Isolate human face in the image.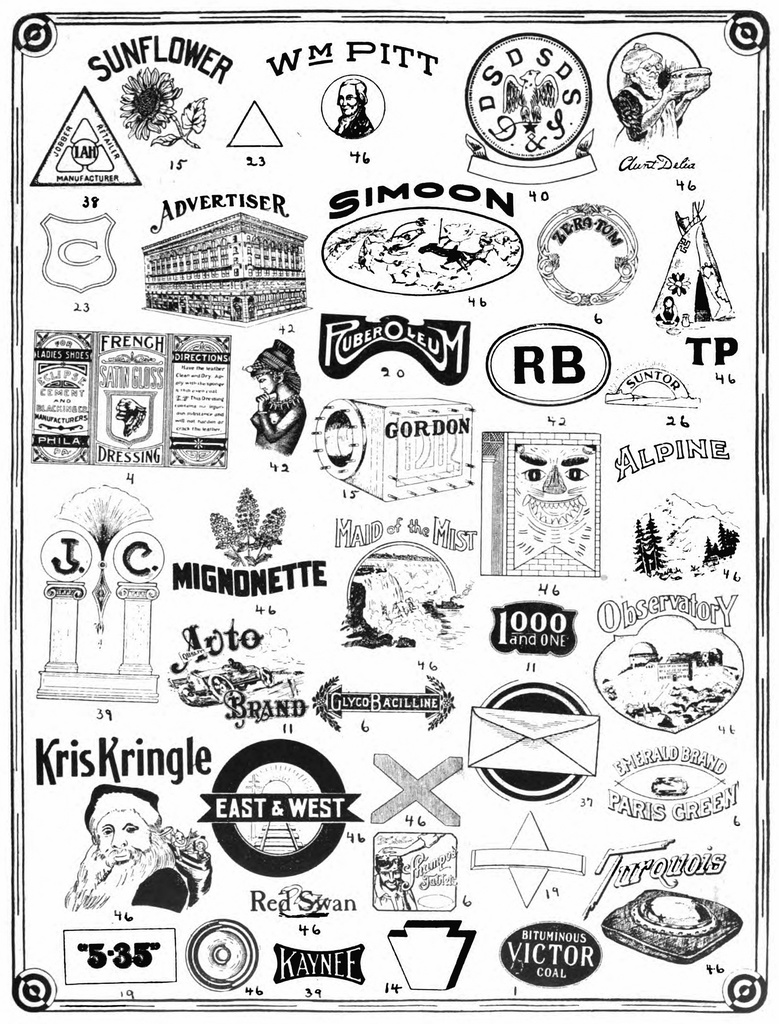
Isolated region: pyautogui.locateOnScreen(258, 375, 277, 393).
